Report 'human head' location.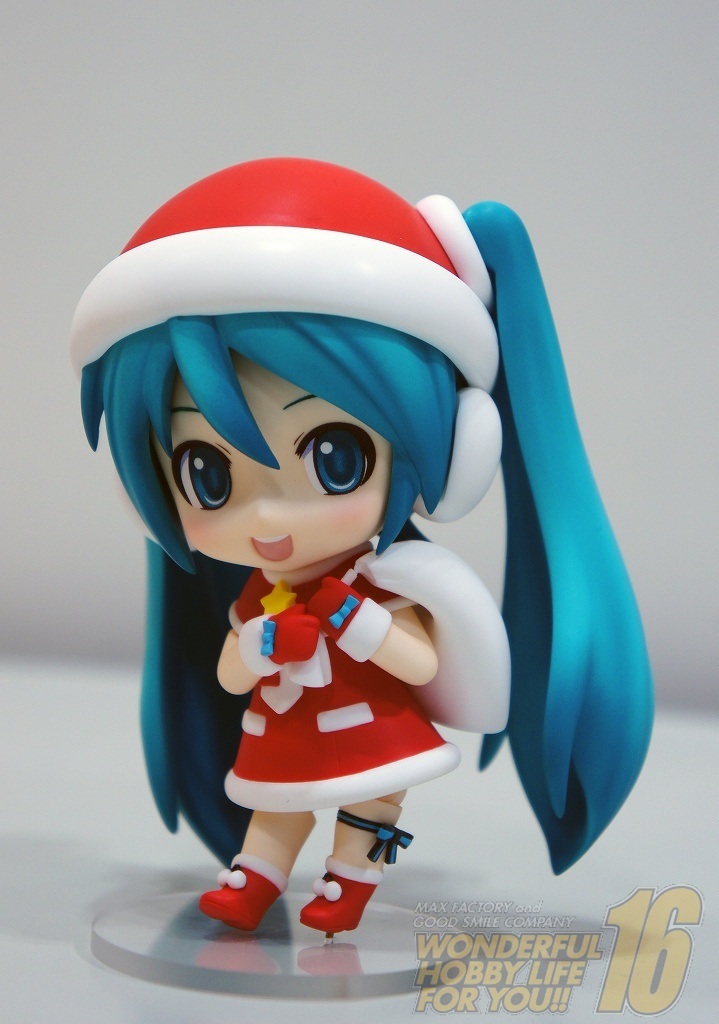
Report: [x1=92, y1=171, x2=482, y2=627].
